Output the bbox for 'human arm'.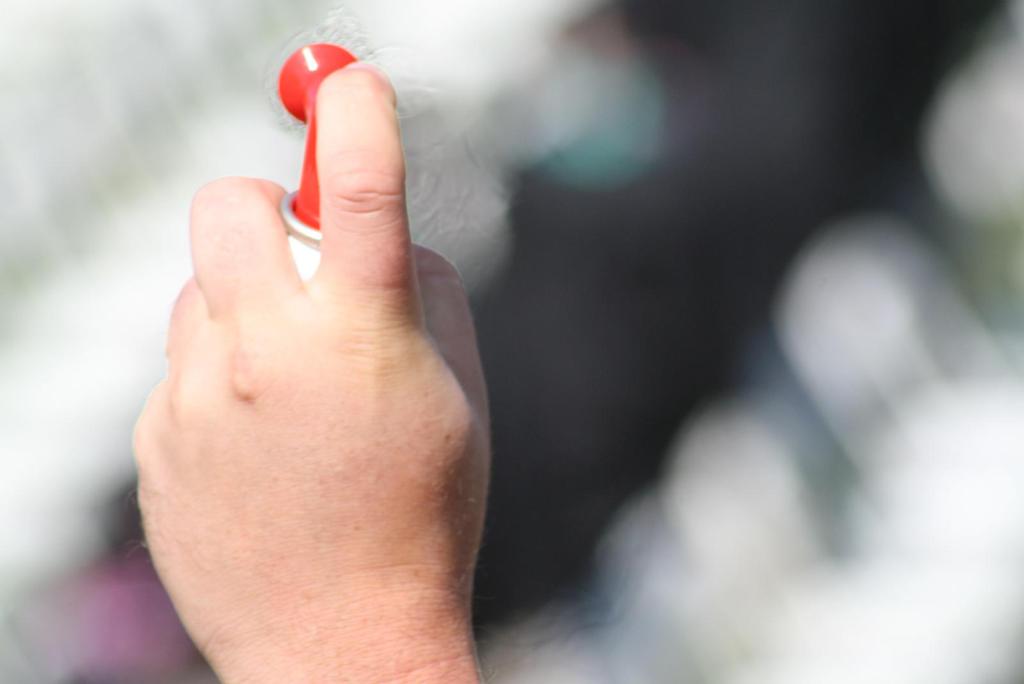
Rect(131, 64, 493, 683).
